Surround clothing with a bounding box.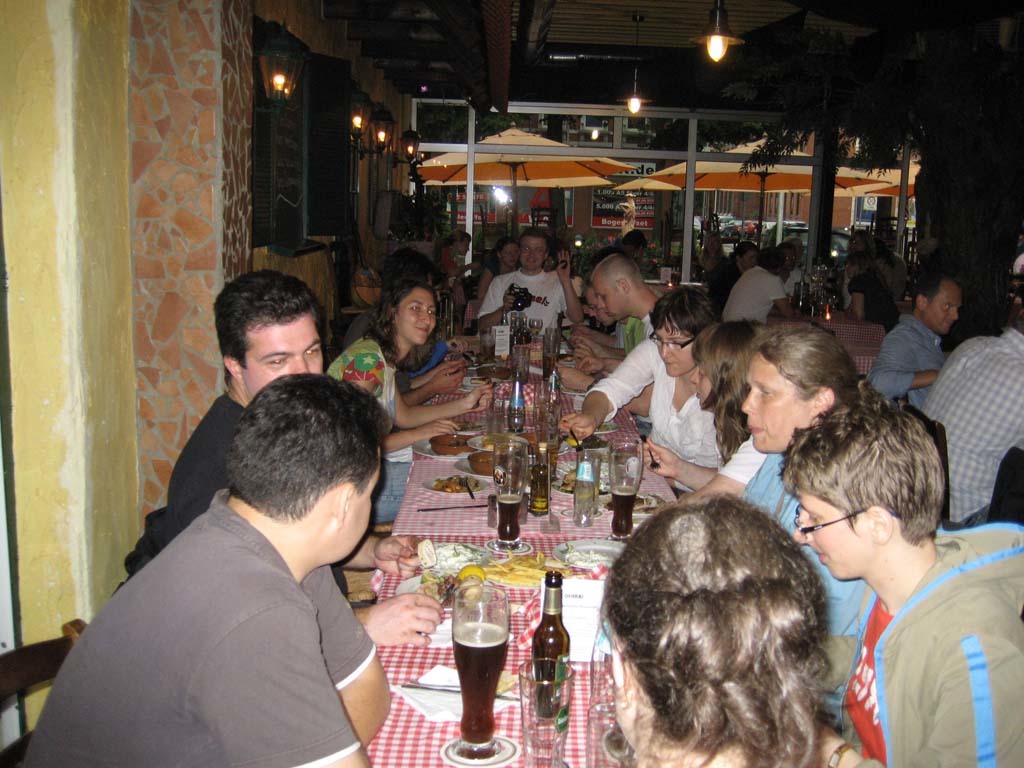
locate(868, 314, 952, 413).
